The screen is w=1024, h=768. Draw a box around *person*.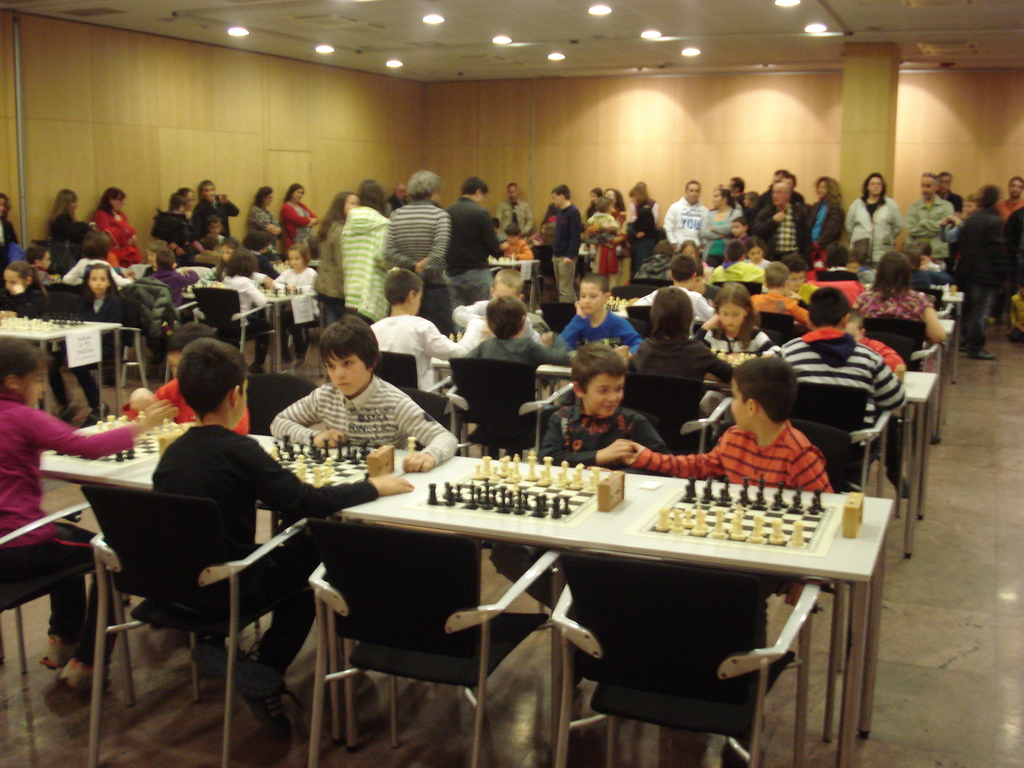
[x1=380, y1=162, x2=457, y2=362].
